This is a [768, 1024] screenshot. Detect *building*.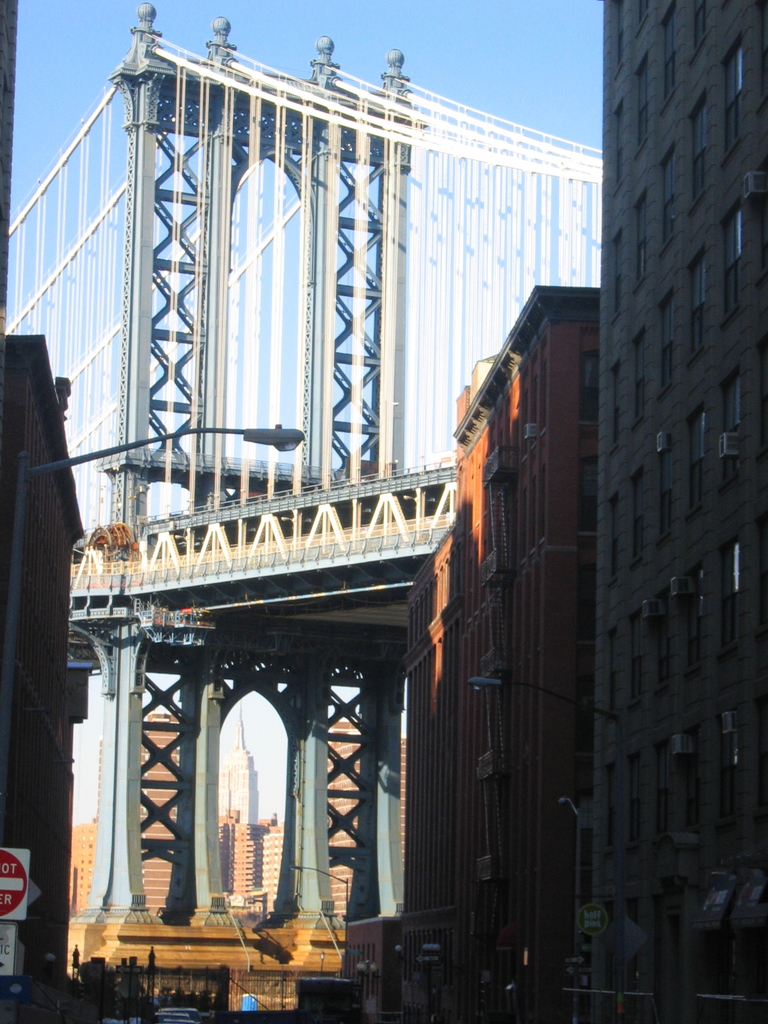
(left=401, top=288, right=600, bottom=1023).
